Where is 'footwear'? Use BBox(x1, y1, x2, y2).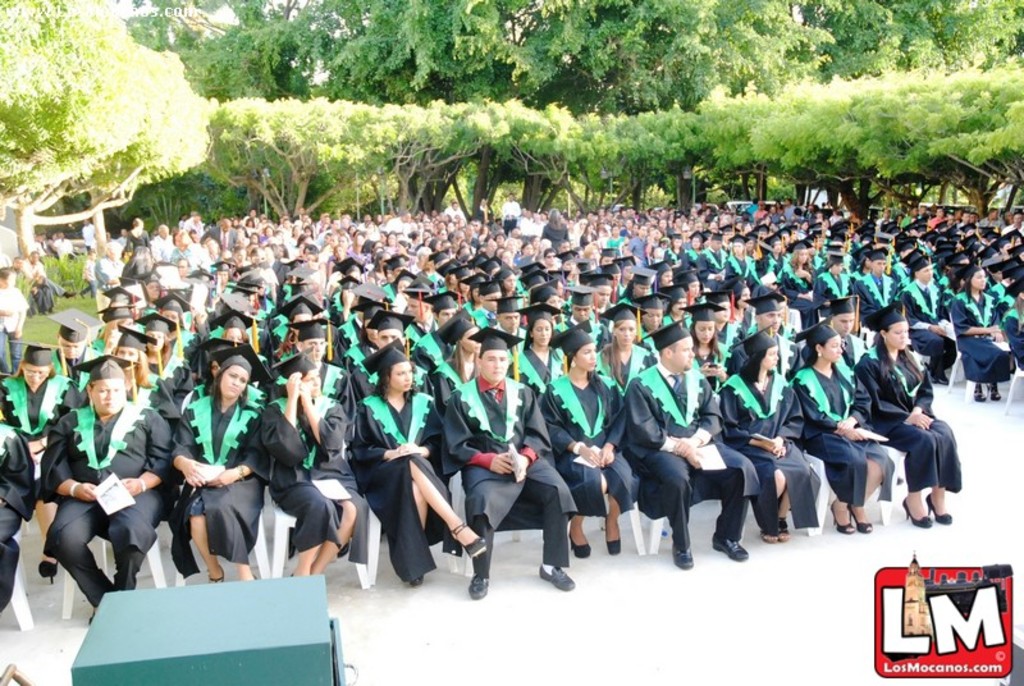
BBox(974, 383, 983, 397).
